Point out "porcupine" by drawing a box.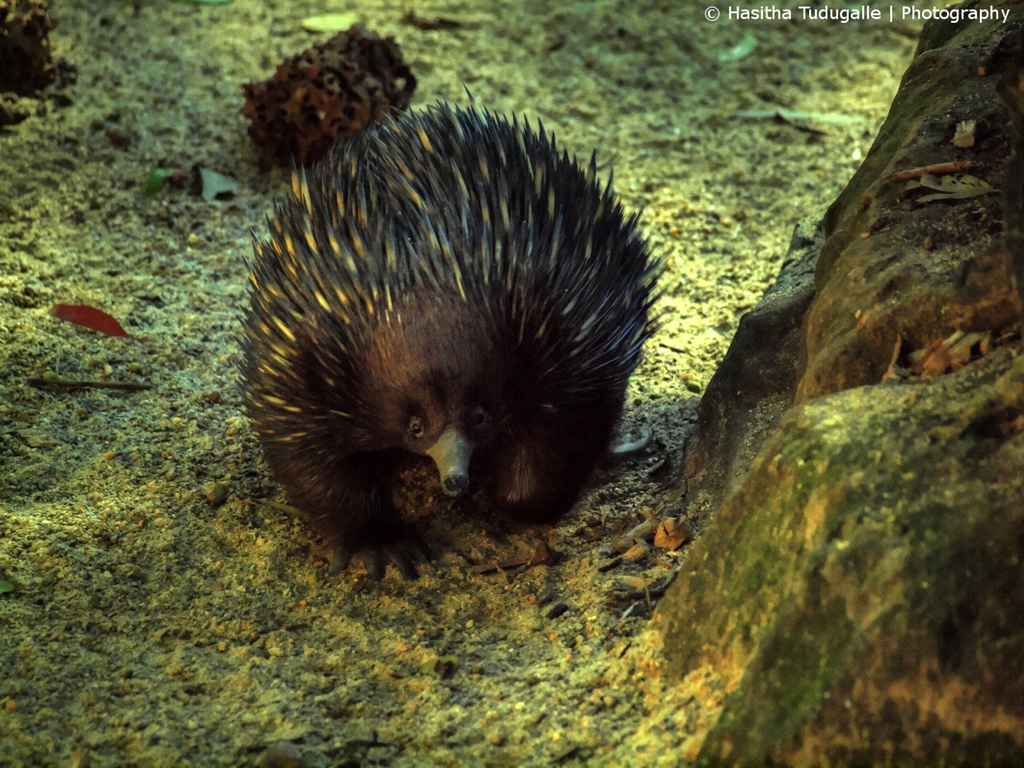
236/108/654/540.
